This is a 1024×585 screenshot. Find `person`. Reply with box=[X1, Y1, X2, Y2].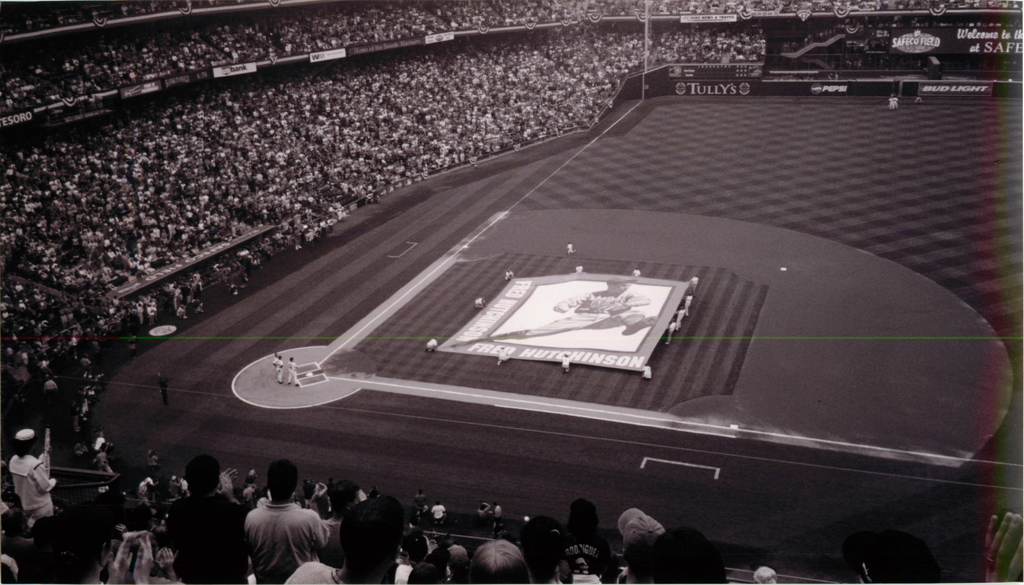
box=[502, 266, 515, 282].
